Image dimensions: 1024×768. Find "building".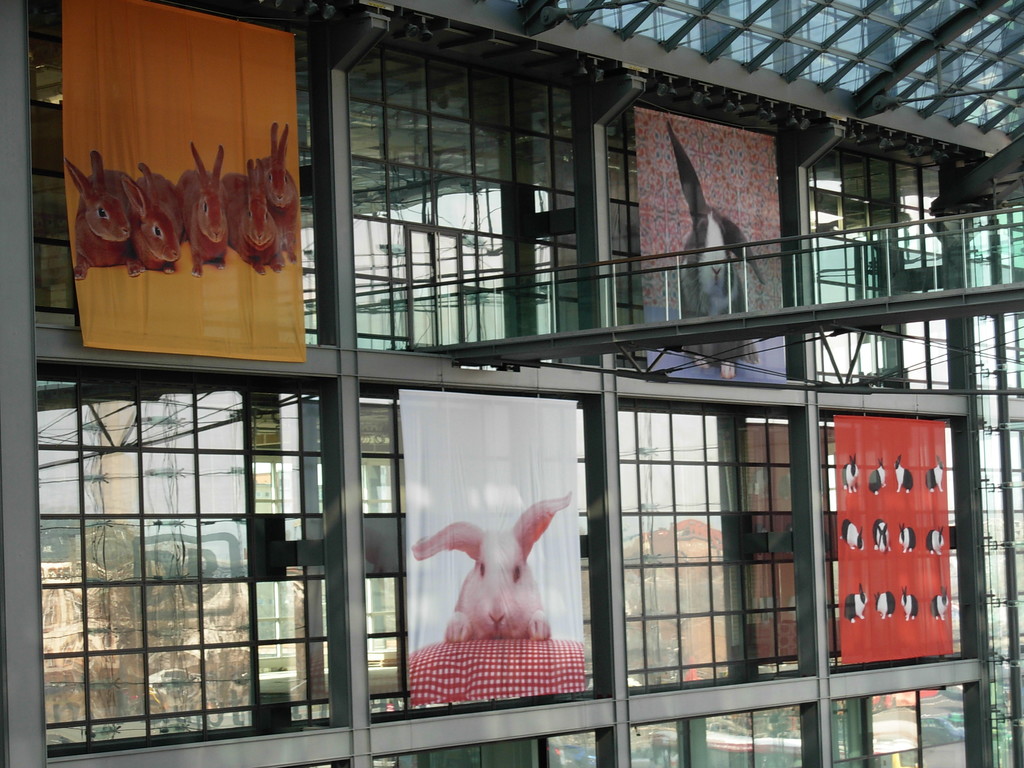
<bbox>0, 0, 1023, 767</bbox>.
